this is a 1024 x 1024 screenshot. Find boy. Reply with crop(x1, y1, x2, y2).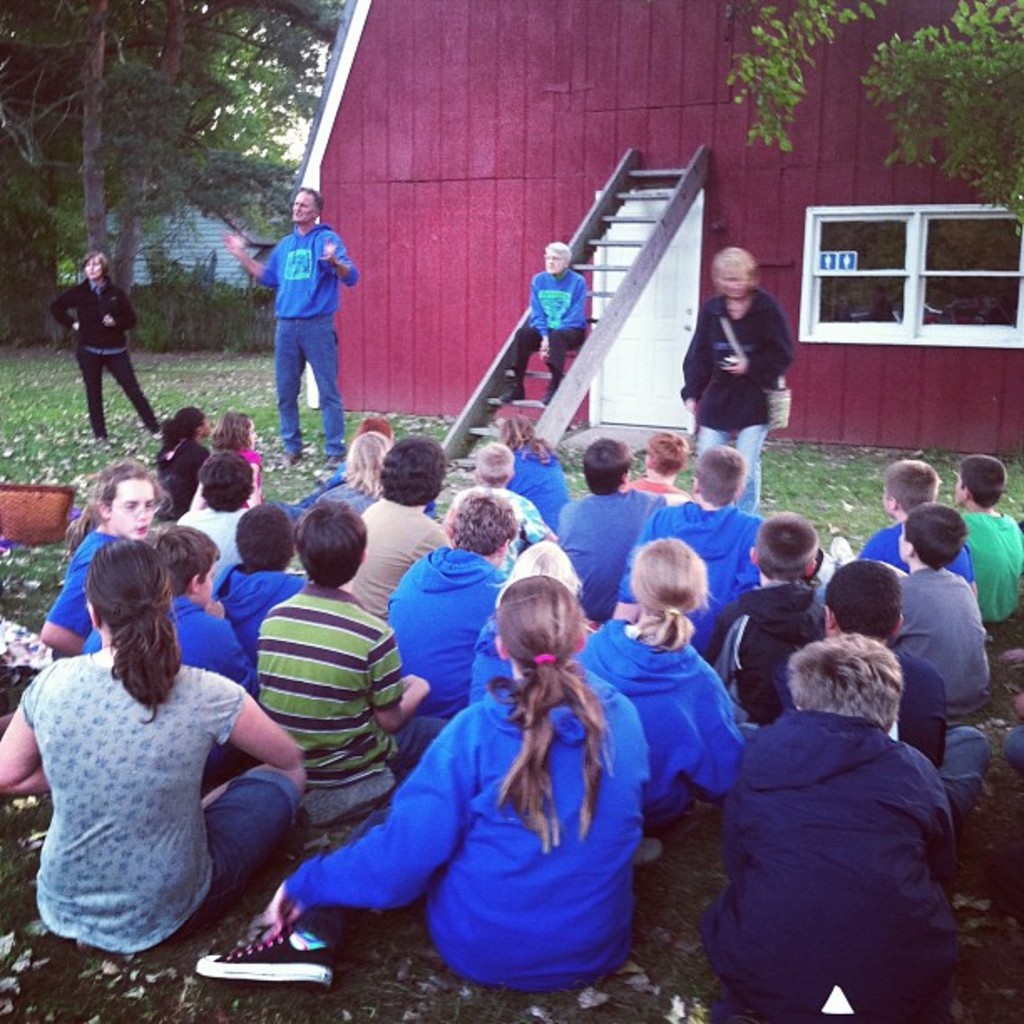
crop(862, 460, 980, 594).
